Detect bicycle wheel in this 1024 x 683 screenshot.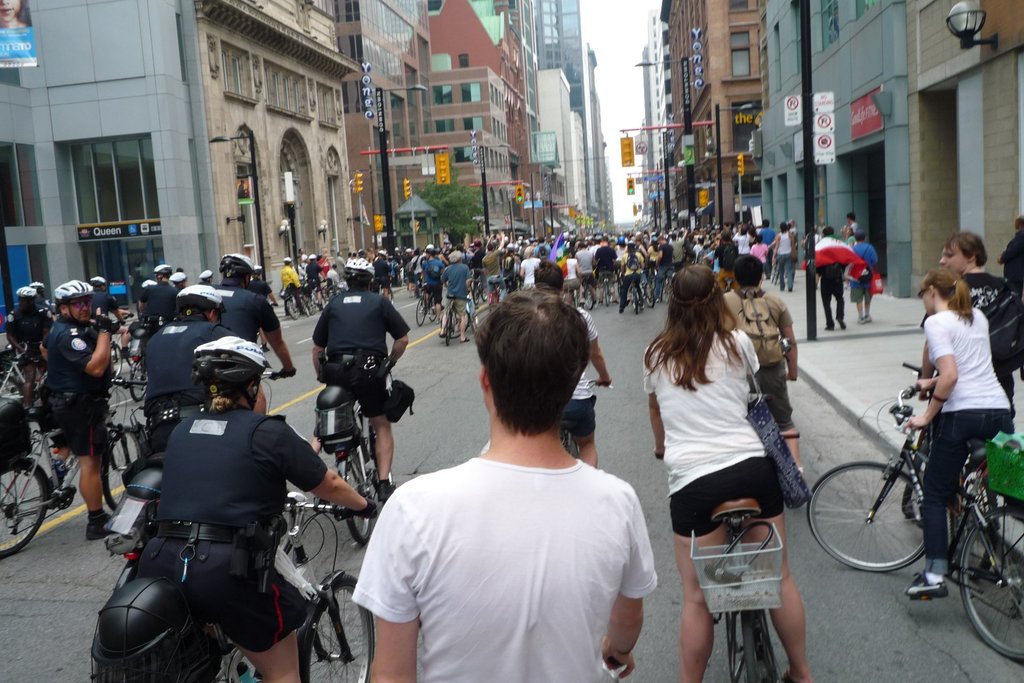
Detection: x1=822 y1=479 x2=924 y2=584.
